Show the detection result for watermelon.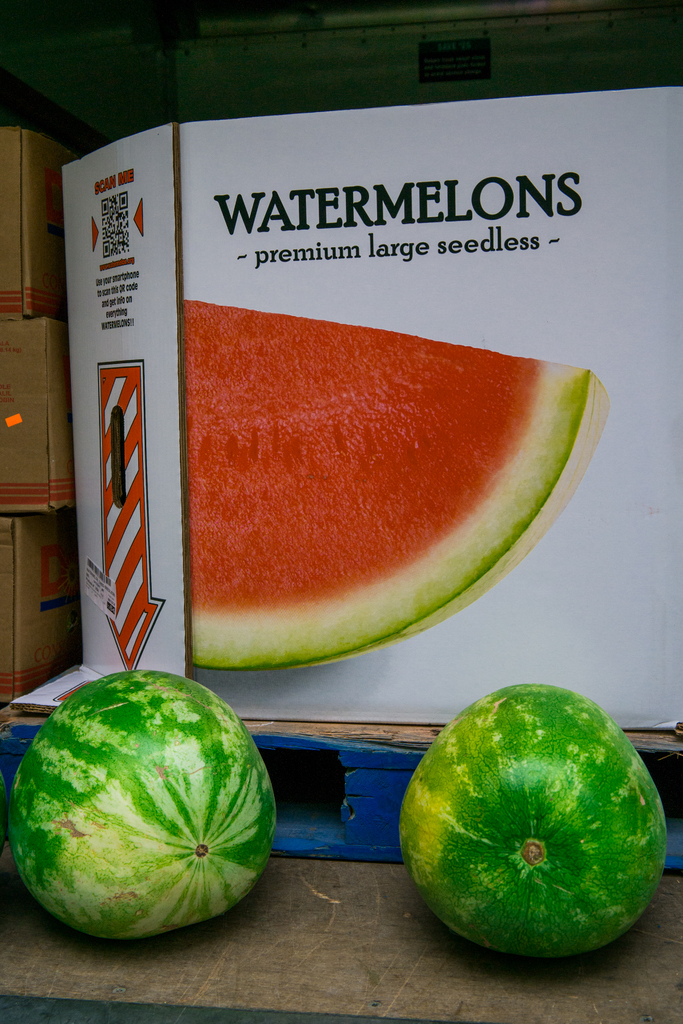
<bbox>183, 295, 610, 668</bbox>.
